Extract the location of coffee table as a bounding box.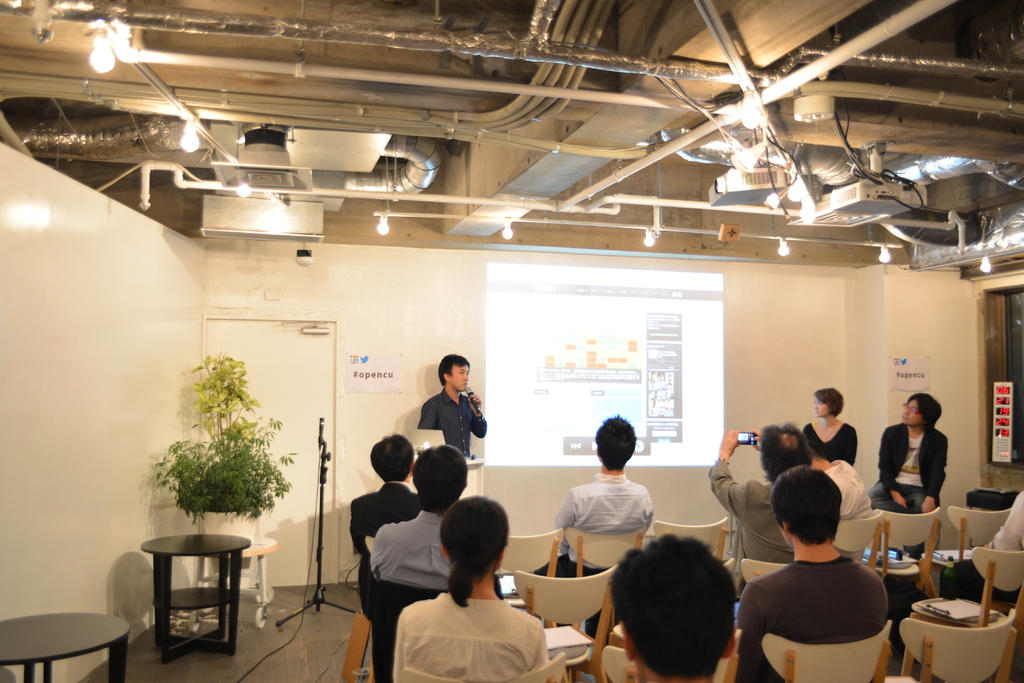
locate(0, 614, 131, 682).
